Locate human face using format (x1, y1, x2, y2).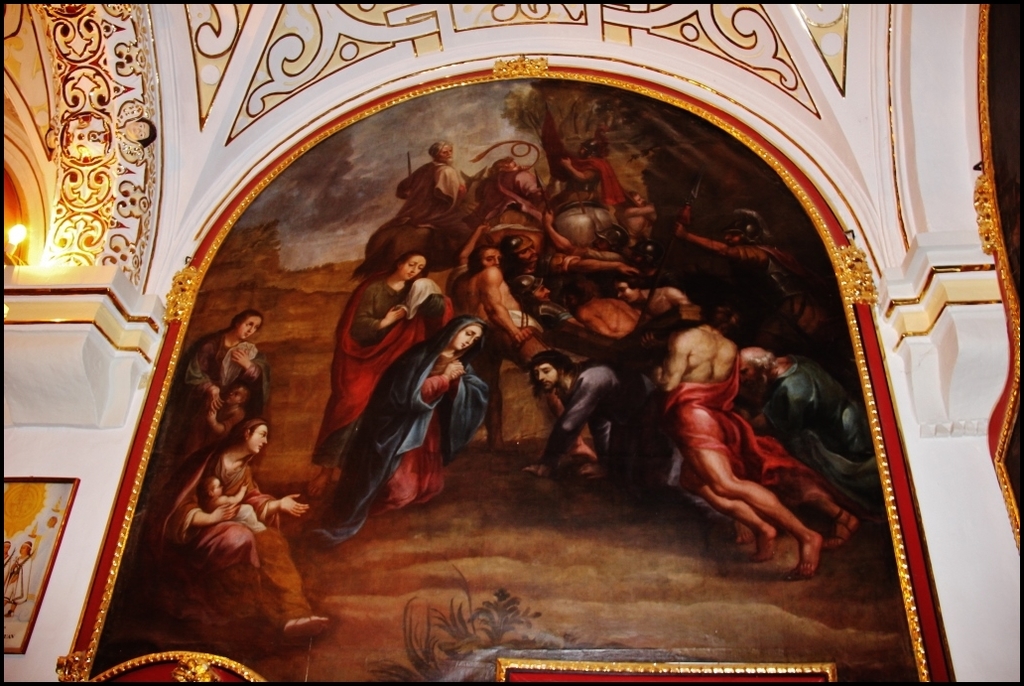
(618, 282, 641, 301).
